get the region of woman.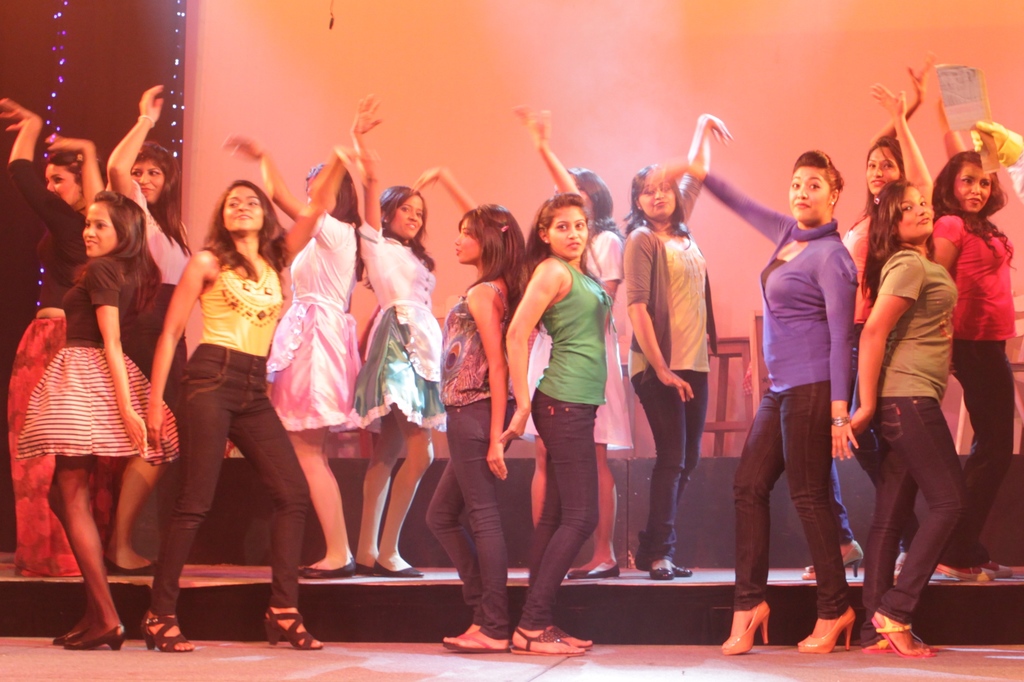
0 94 88 589.
